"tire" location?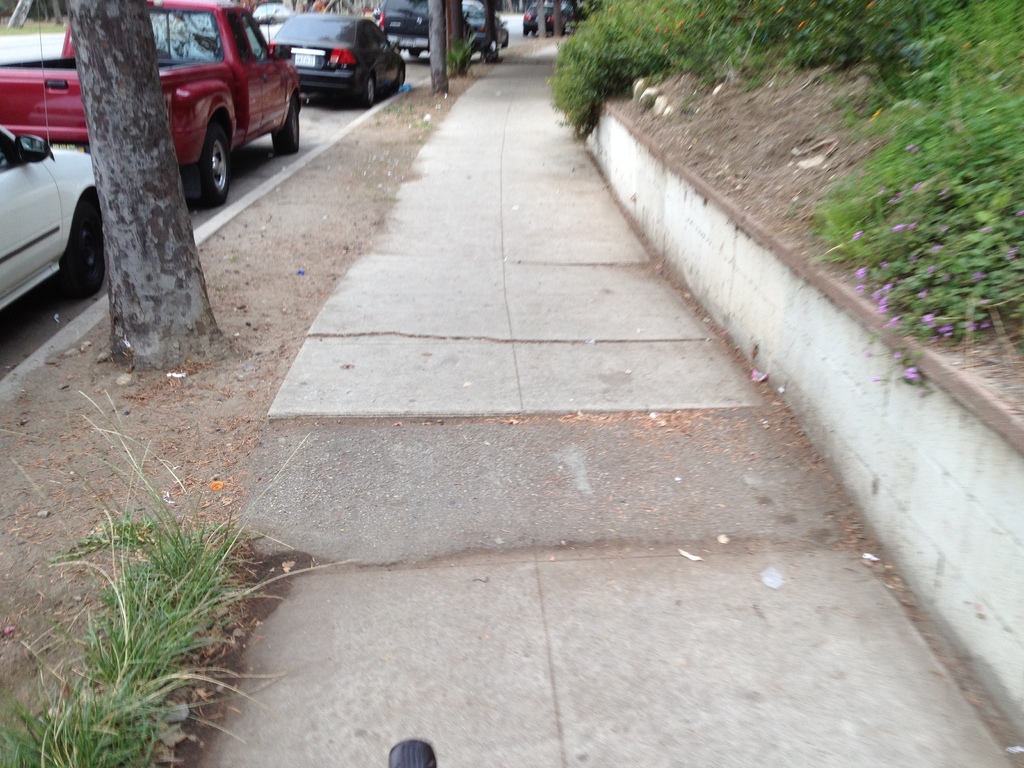
pyautogui.locateOnScreen(524, 29, 527, 37)
